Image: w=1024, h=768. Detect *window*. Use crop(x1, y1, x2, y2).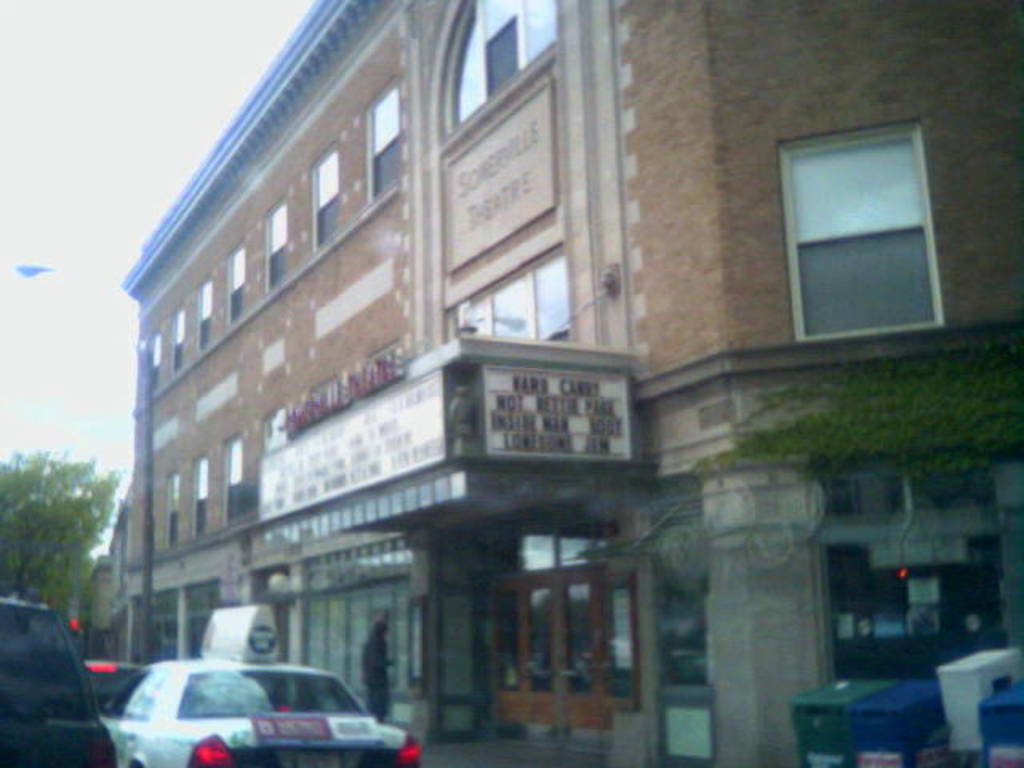
crop(149, 334, 163, 392).
